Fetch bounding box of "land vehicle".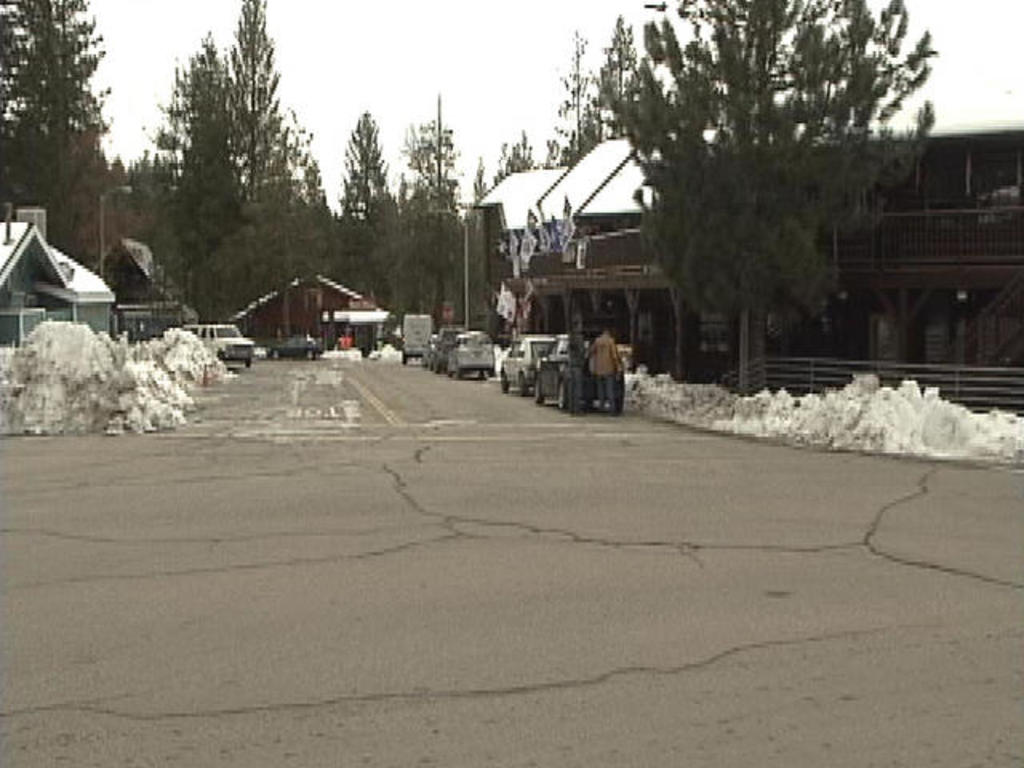
Bbox: x1=446, y1=326, x2=496, y2=379.
